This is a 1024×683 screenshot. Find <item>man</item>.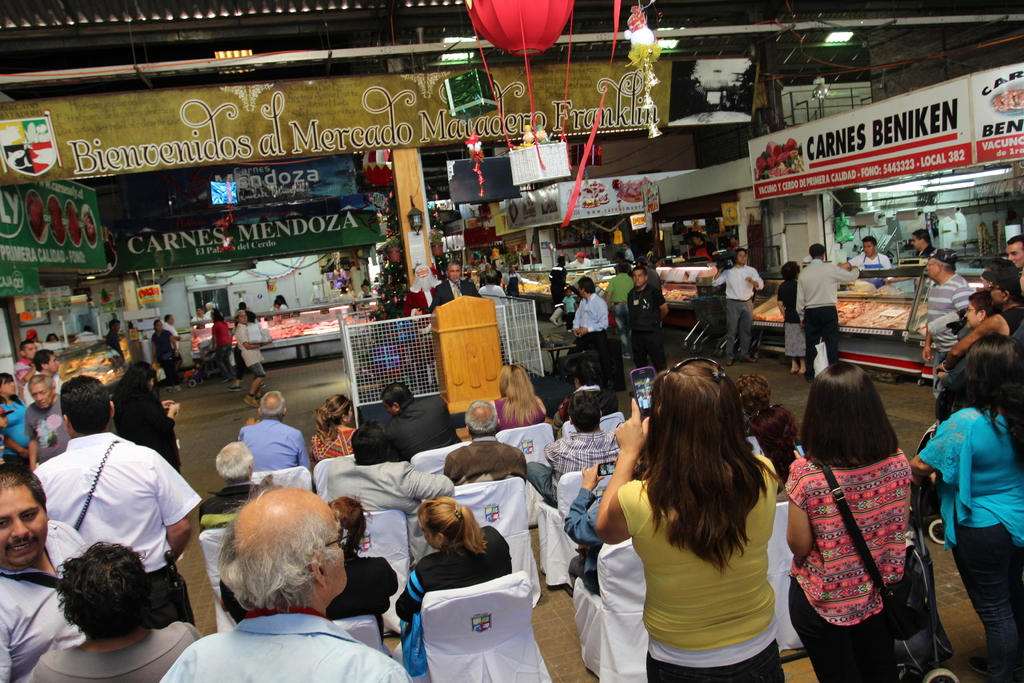
Bounding box: rect(942, 263, 1023, 384).
